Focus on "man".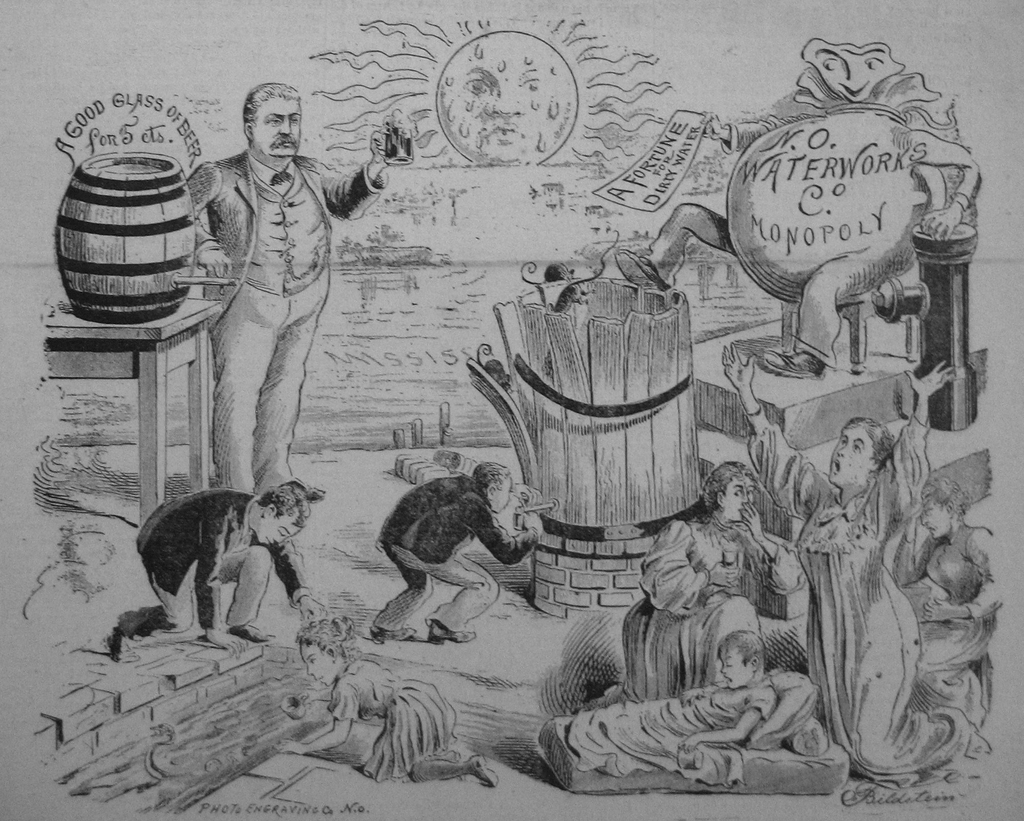
Focused at 104, 477, 329, 663.
